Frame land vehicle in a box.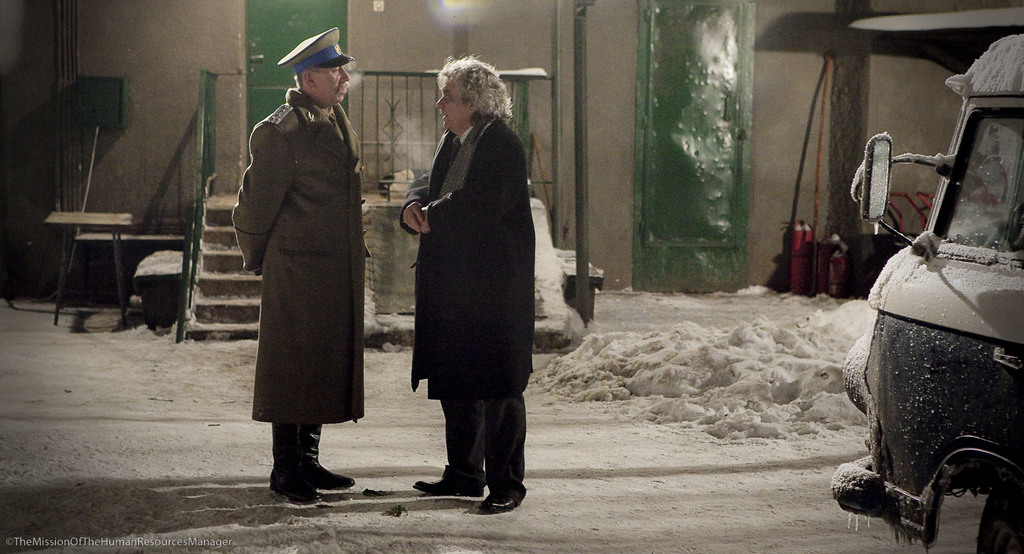
828,79,1023,553.
